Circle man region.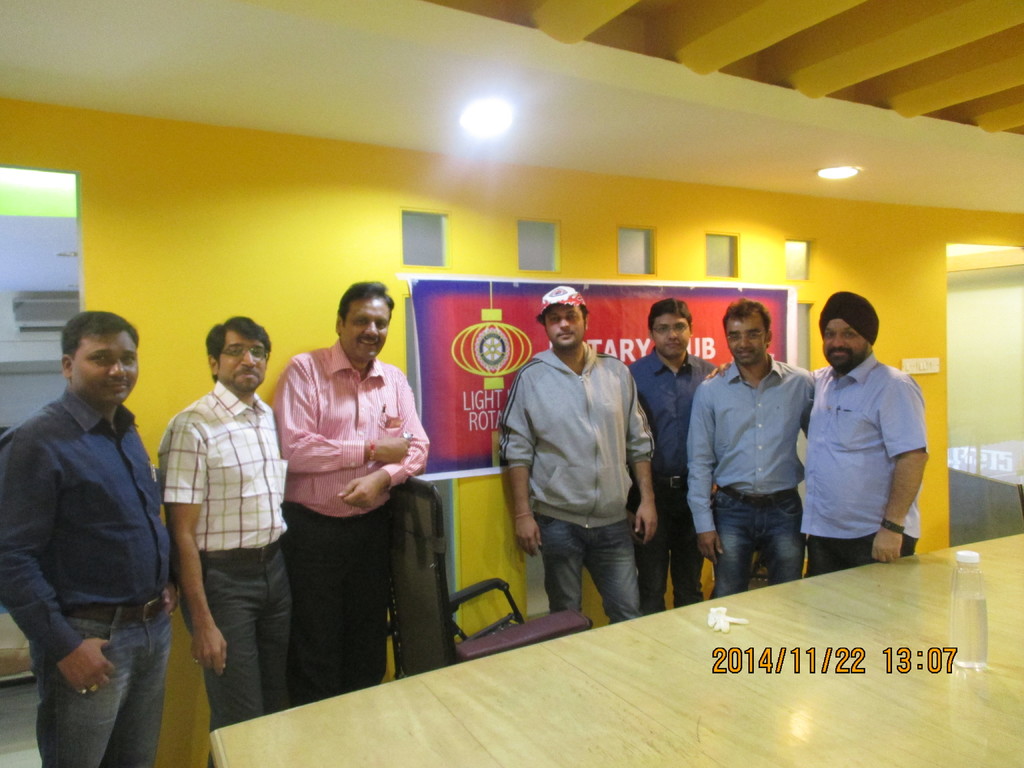
Region: 157:310:294:766.
